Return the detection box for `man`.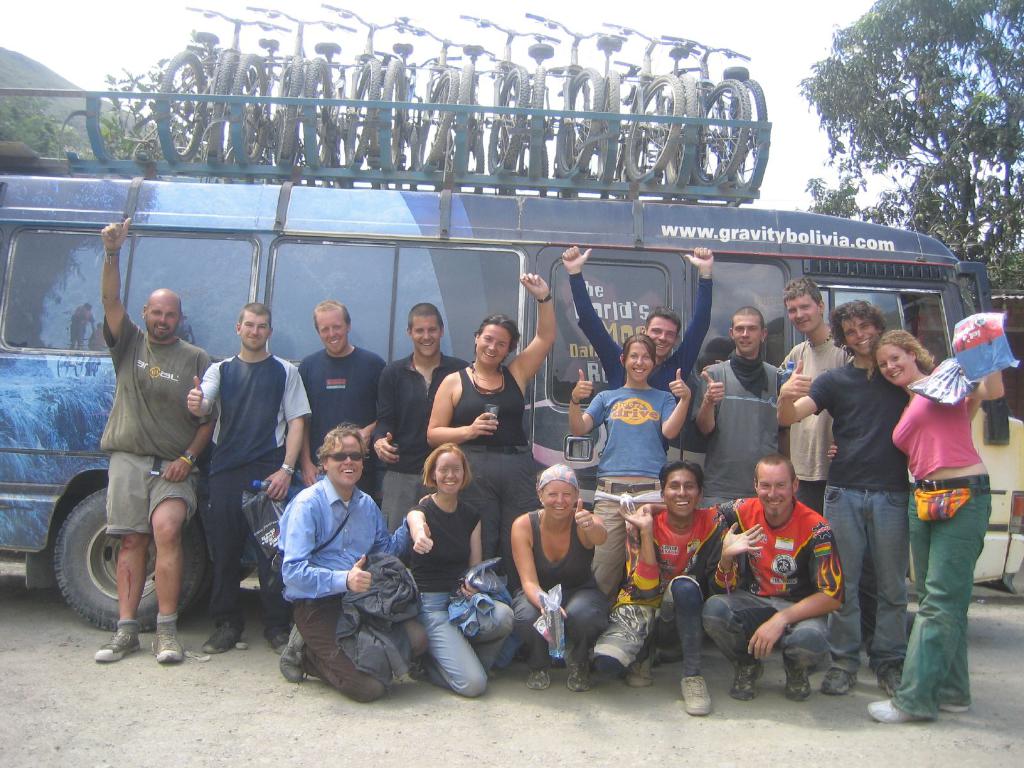
[594, 458, 767, 723].
